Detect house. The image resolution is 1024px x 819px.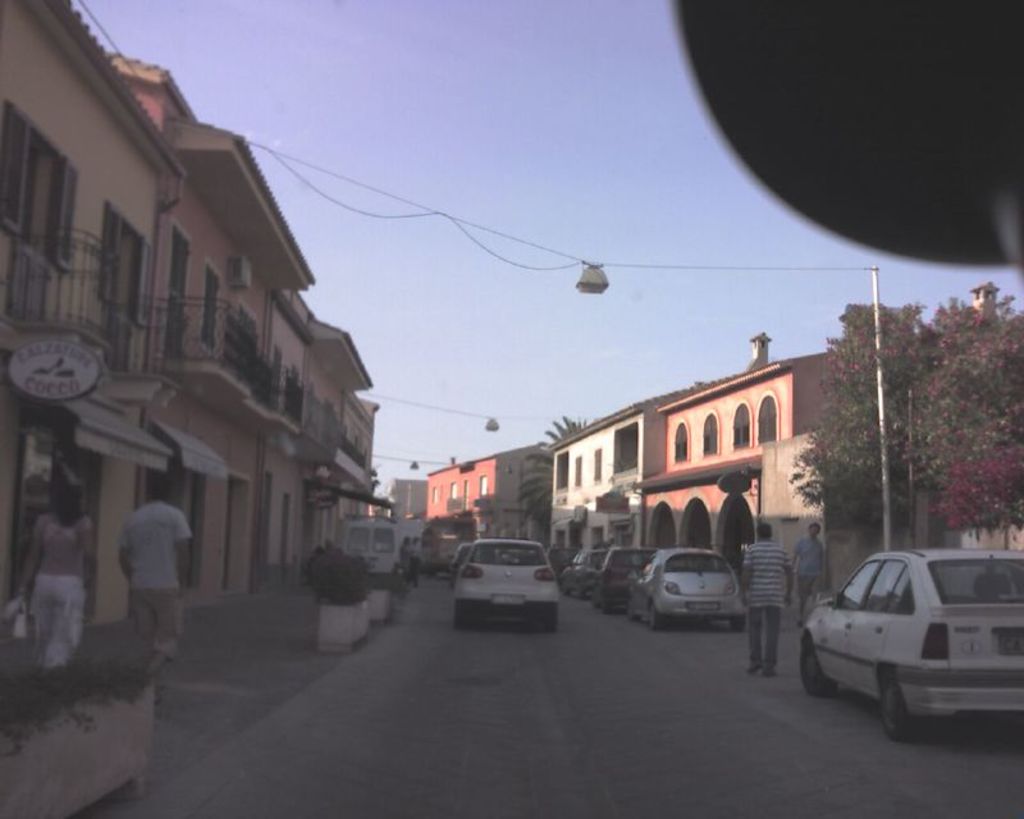
[left=385, top=476, right=419, bottom=526].
